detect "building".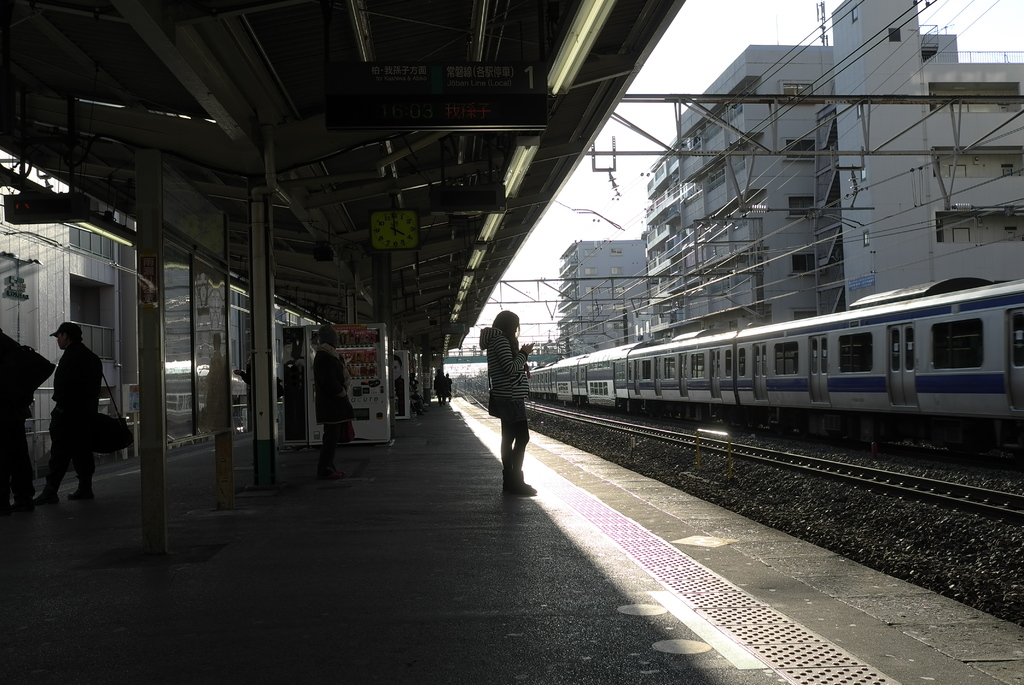
Detected at {"x1": 552, "y1": 0, "x2": 1023, "y2": 358}.
